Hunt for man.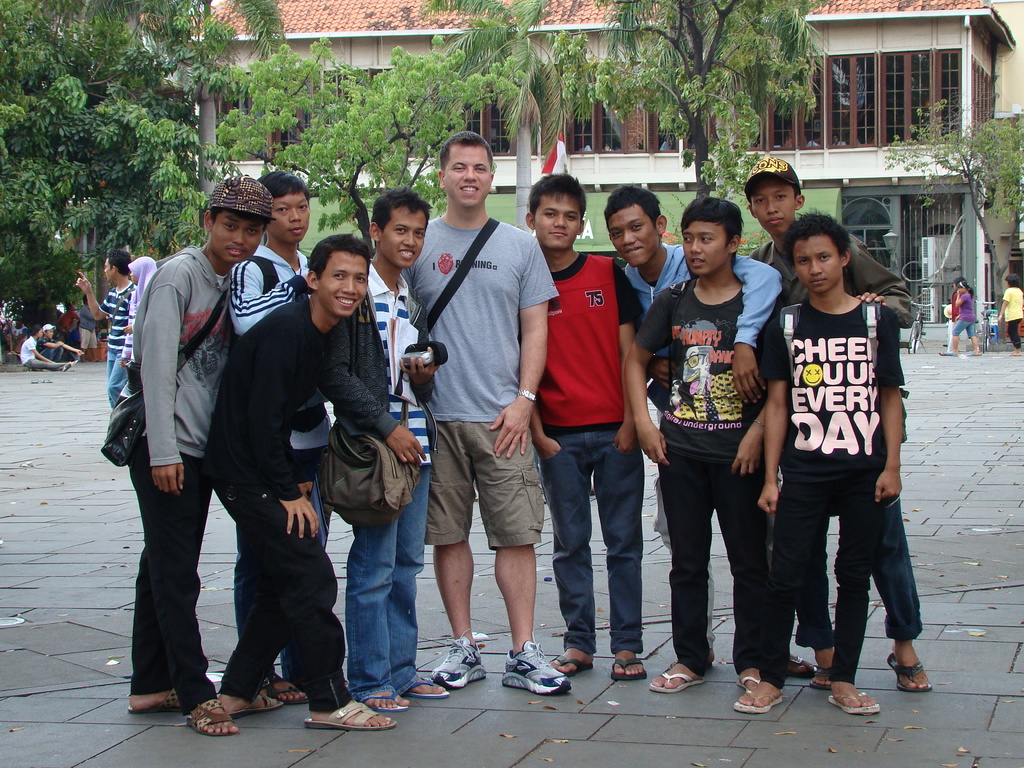
Hunted down at BBox(76, 252, 137, 406).
